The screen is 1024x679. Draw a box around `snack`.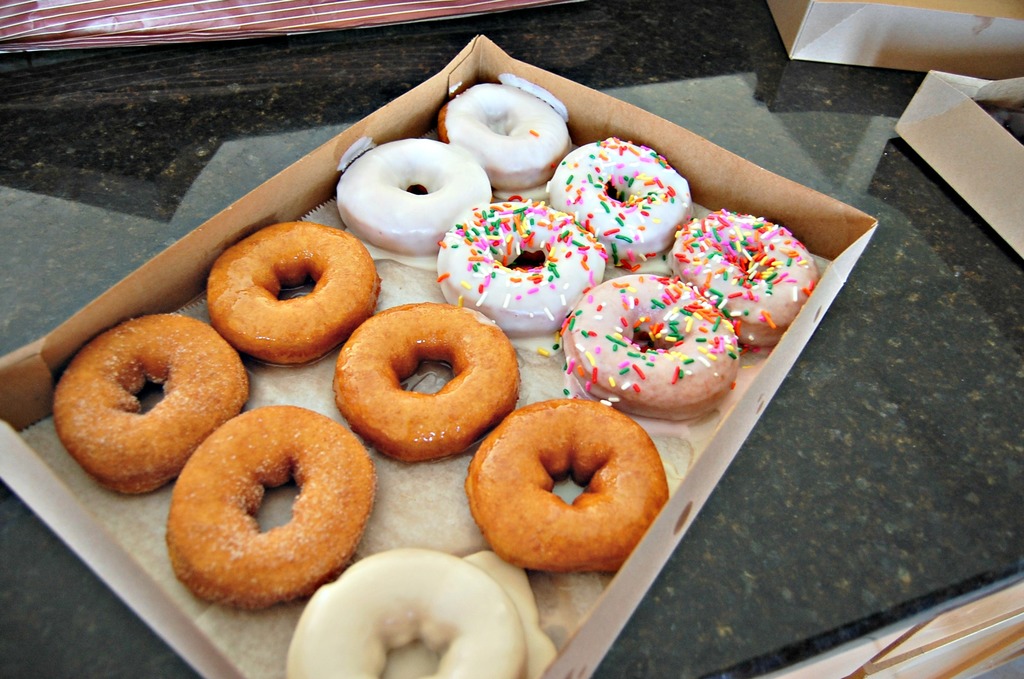
Rect(280, 548, 563, 678).
